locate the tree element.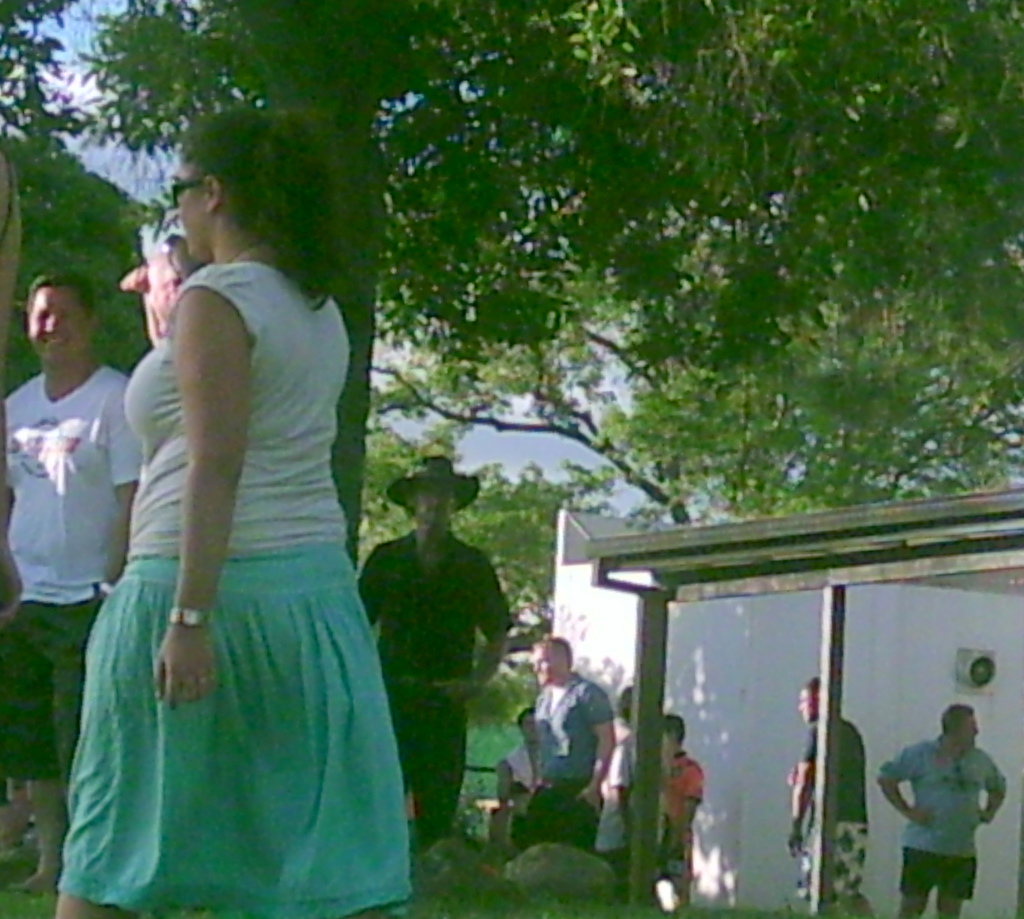
Element bbox: BBox(360, 417, 673, 676).
